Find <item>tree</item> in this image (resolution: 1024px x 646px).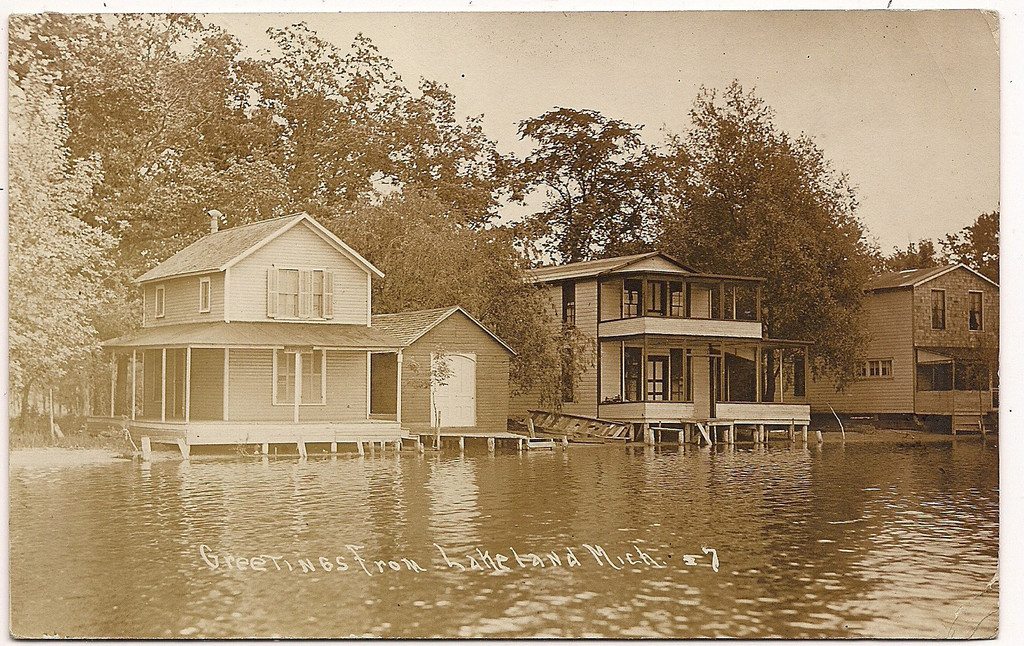
left=937, top=202, right=1000, bottom=283.
